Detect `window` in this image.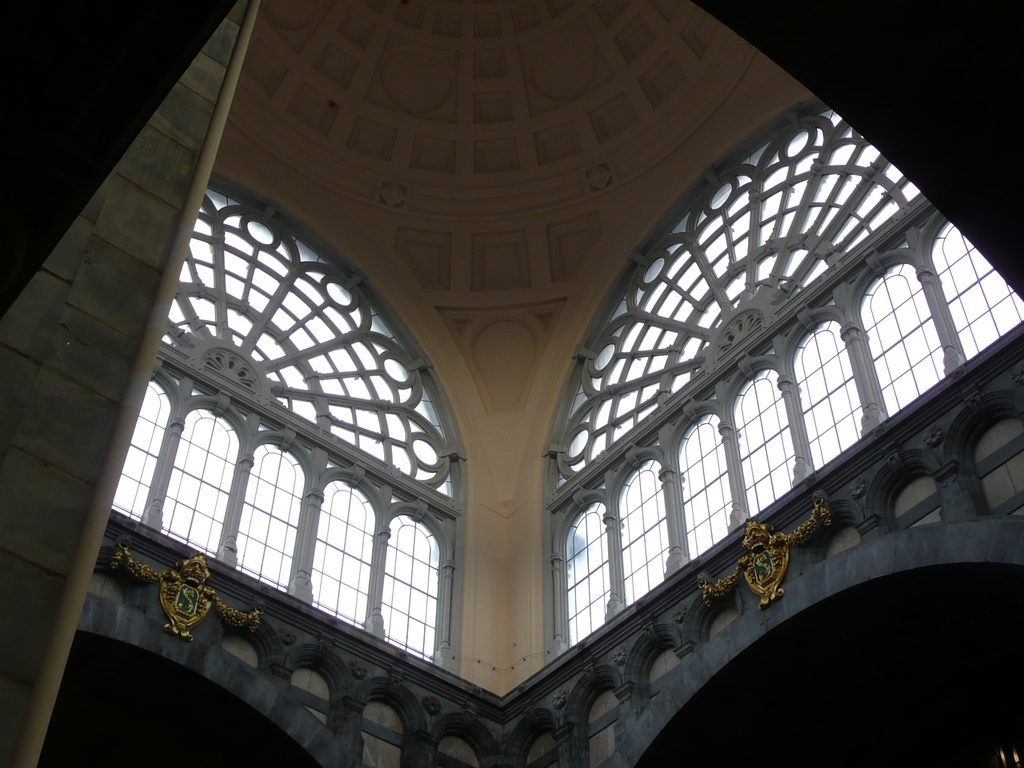
Detection: l=118, t=198, r=450, b=674.
